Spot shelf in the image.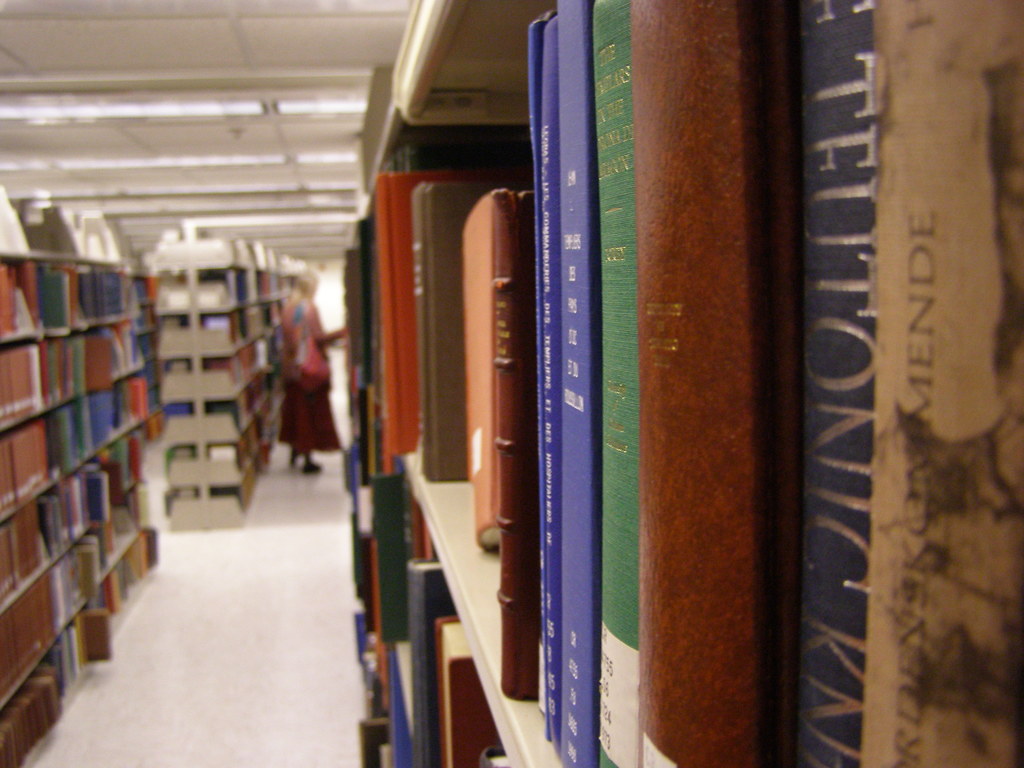
shelf found at pyautogui.locateOnScreen(65, 421, 147, 540).
